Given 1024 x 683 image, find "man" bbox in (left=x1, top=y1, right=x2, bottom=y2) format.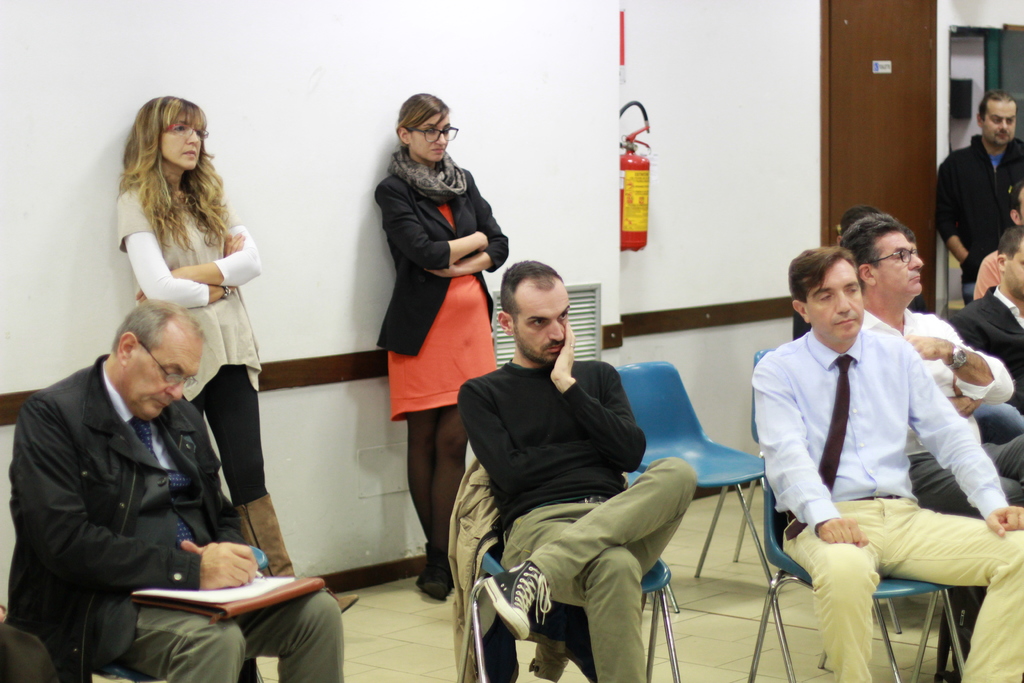
(left=943, top=222, right=1023, bottom=416).
